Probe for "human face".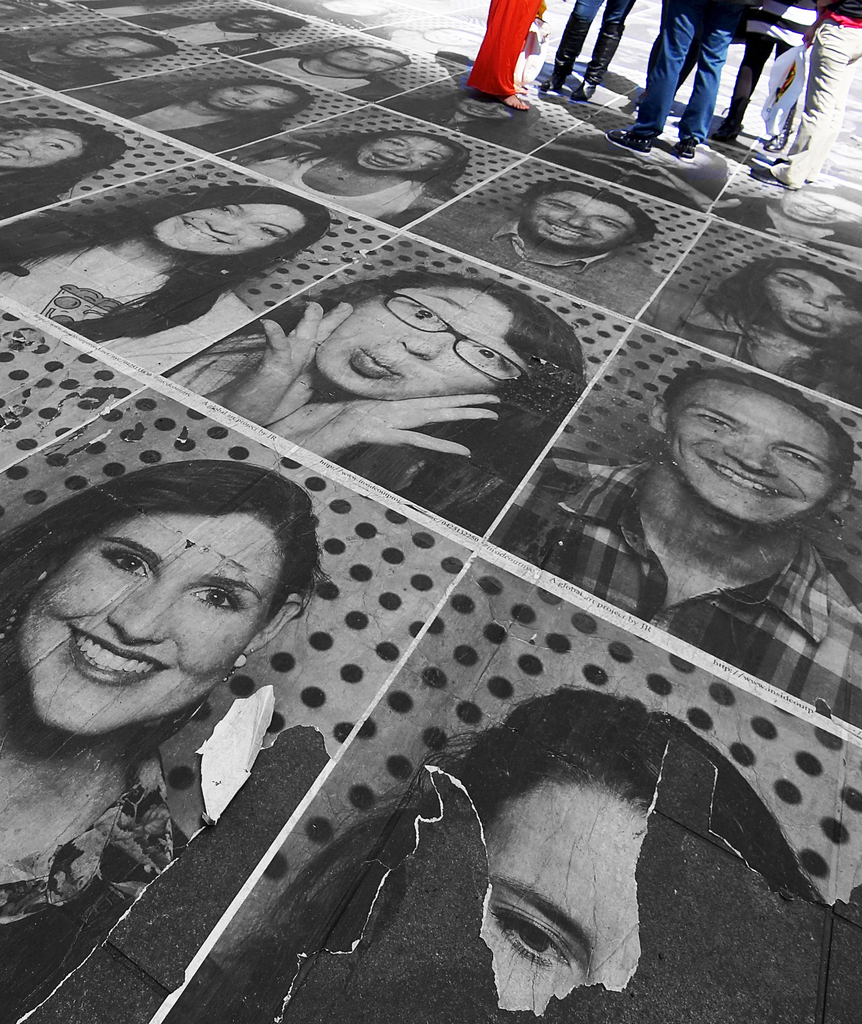
Probe result: (219,8,291,35).
